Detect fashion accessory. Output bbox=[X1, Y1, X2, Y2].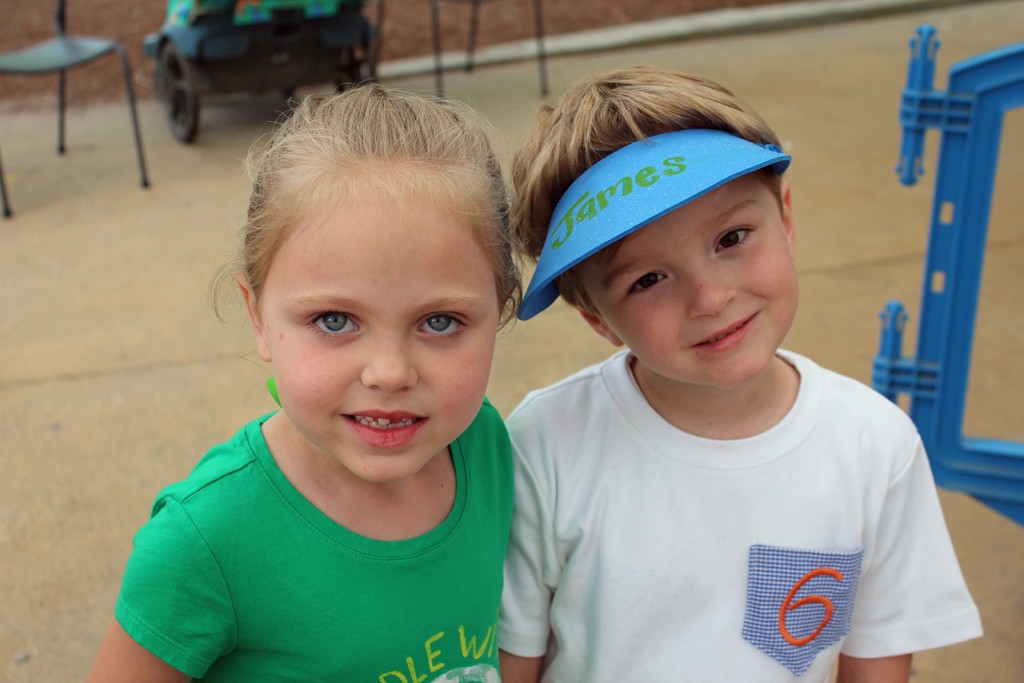
bbox=[516, 130, 794, 322].
